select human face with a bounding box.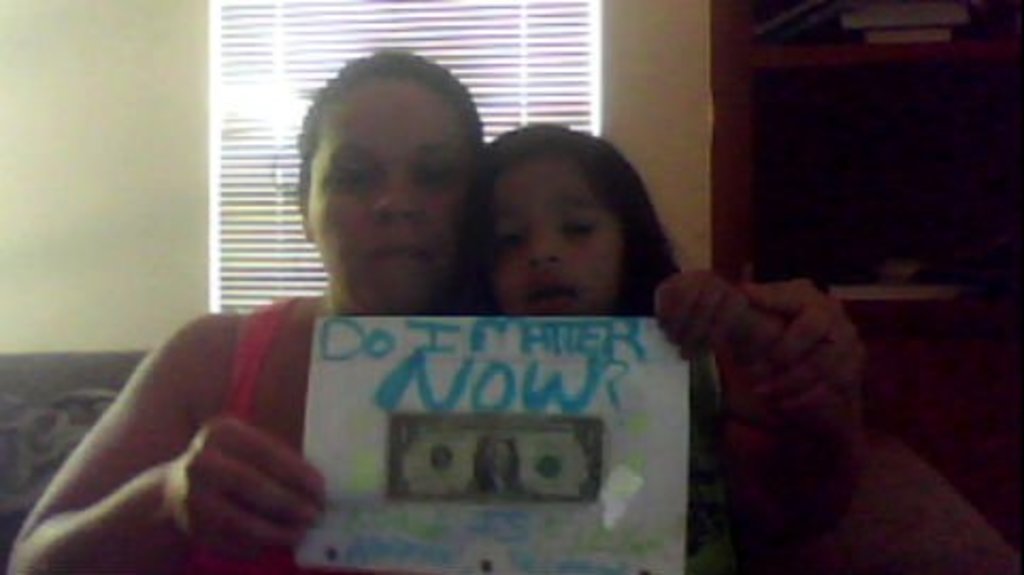
x1=315, y1=81, x2=473, y2=319.
